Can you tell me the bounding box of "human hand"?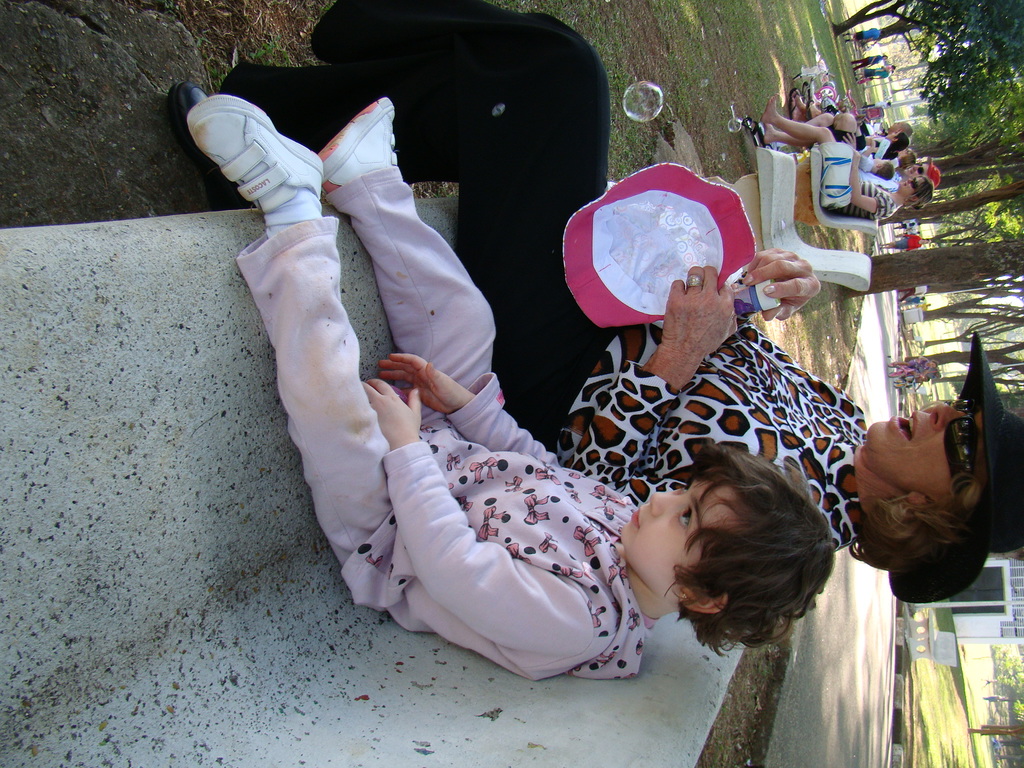
749, 243, 840, 319.
